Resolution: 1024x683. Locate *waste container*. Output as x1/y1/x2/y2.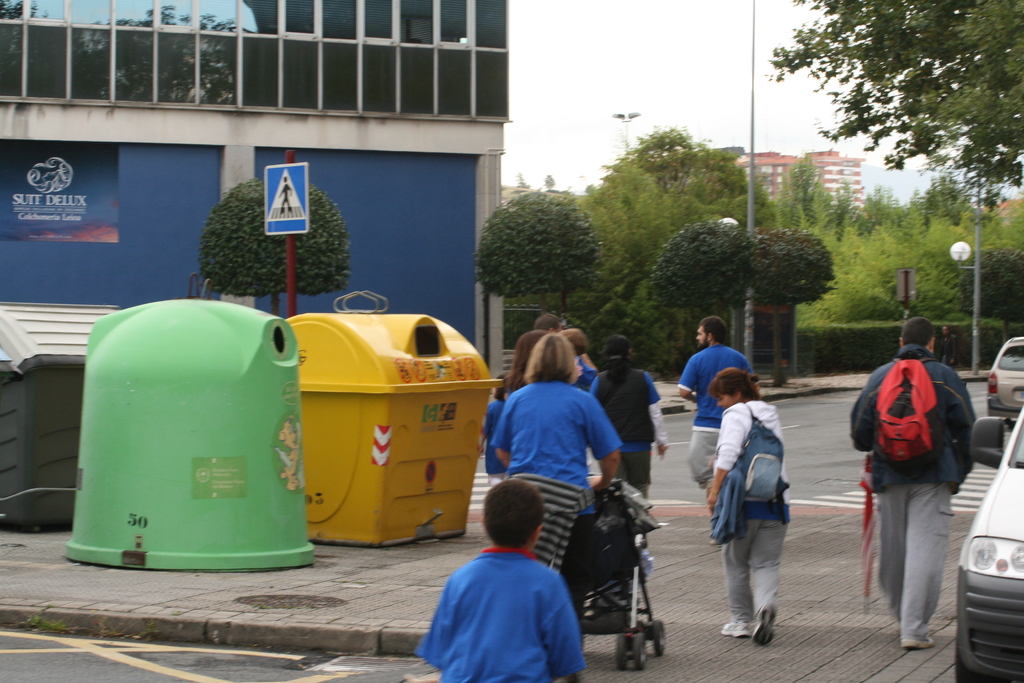
83/297/326/573.
